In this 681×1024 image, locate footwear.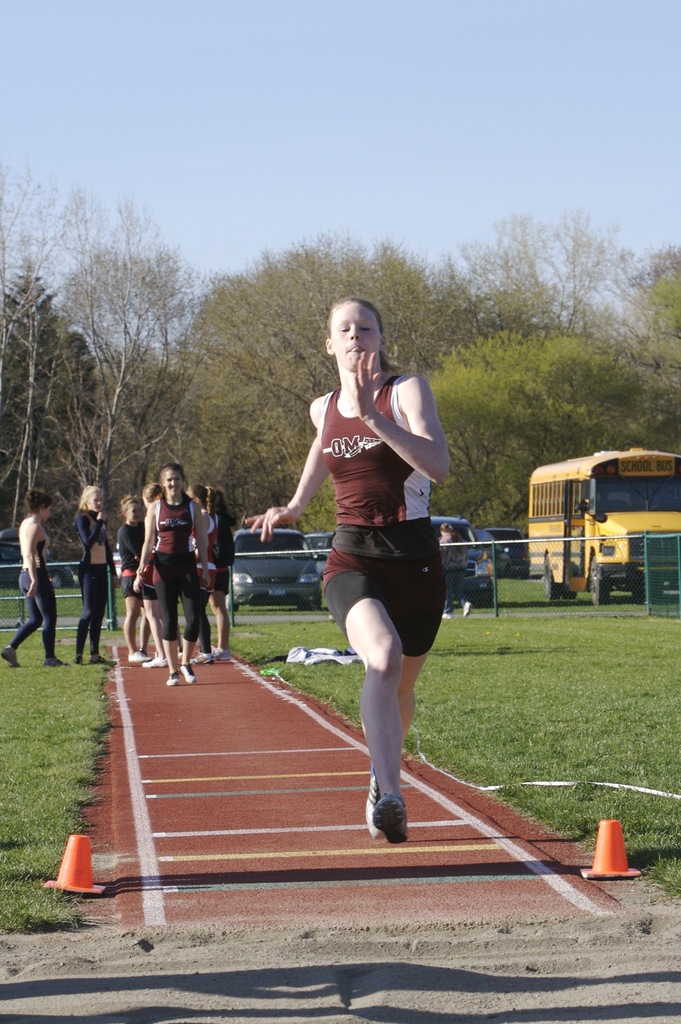
Bounding box: box(165, 670, 176, 688).
